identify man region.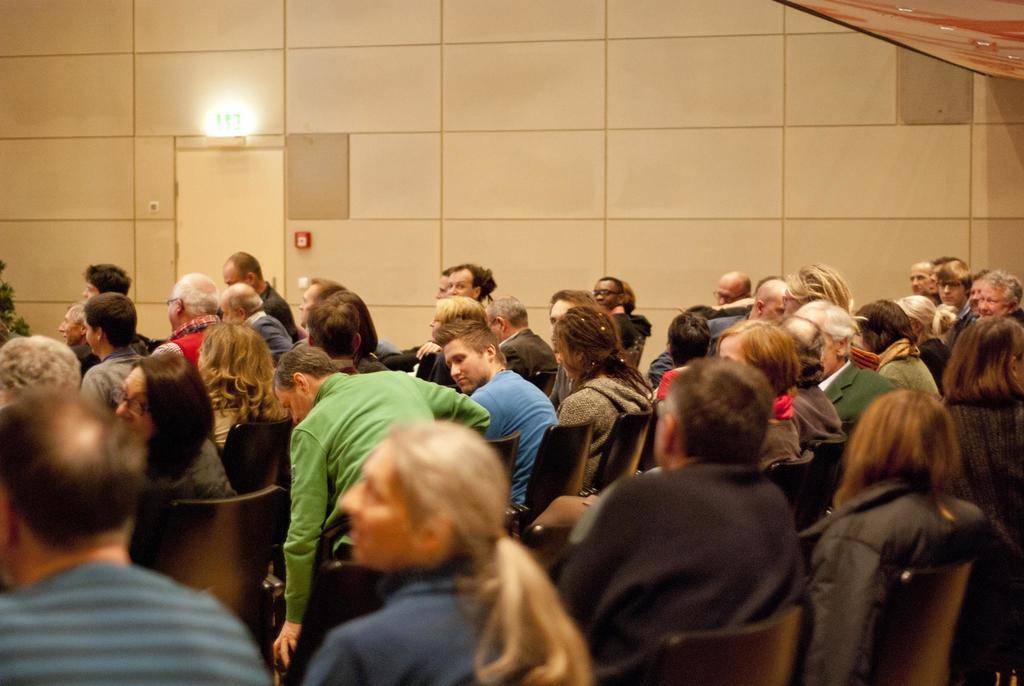
Region: [left=731, top=274, right=785, bottom=303].
